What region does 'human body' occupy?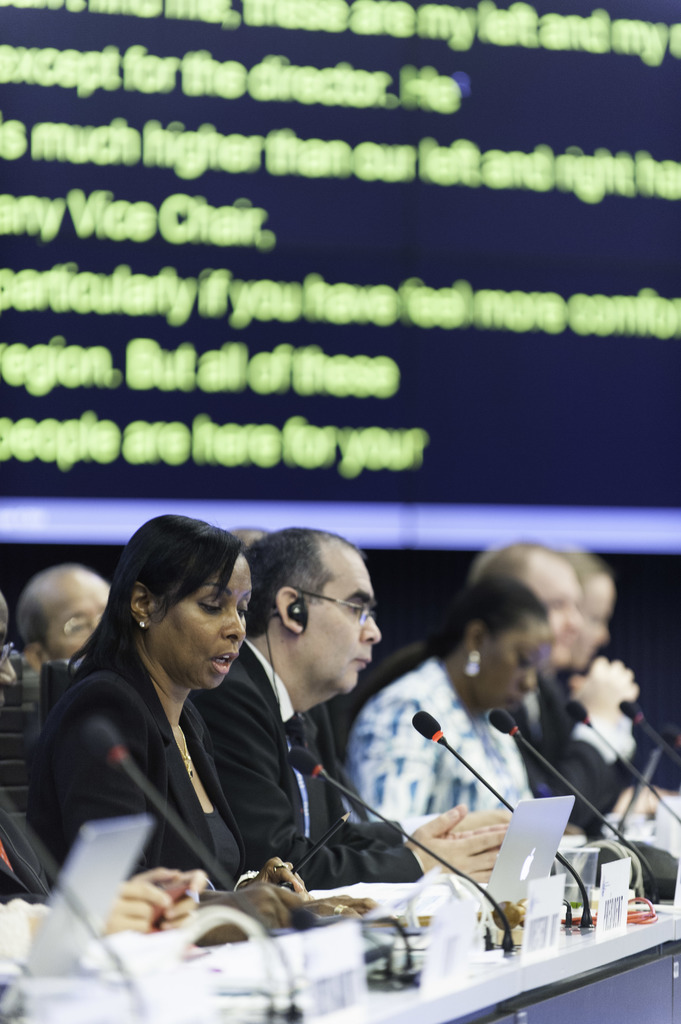
[48,515,295,950].
